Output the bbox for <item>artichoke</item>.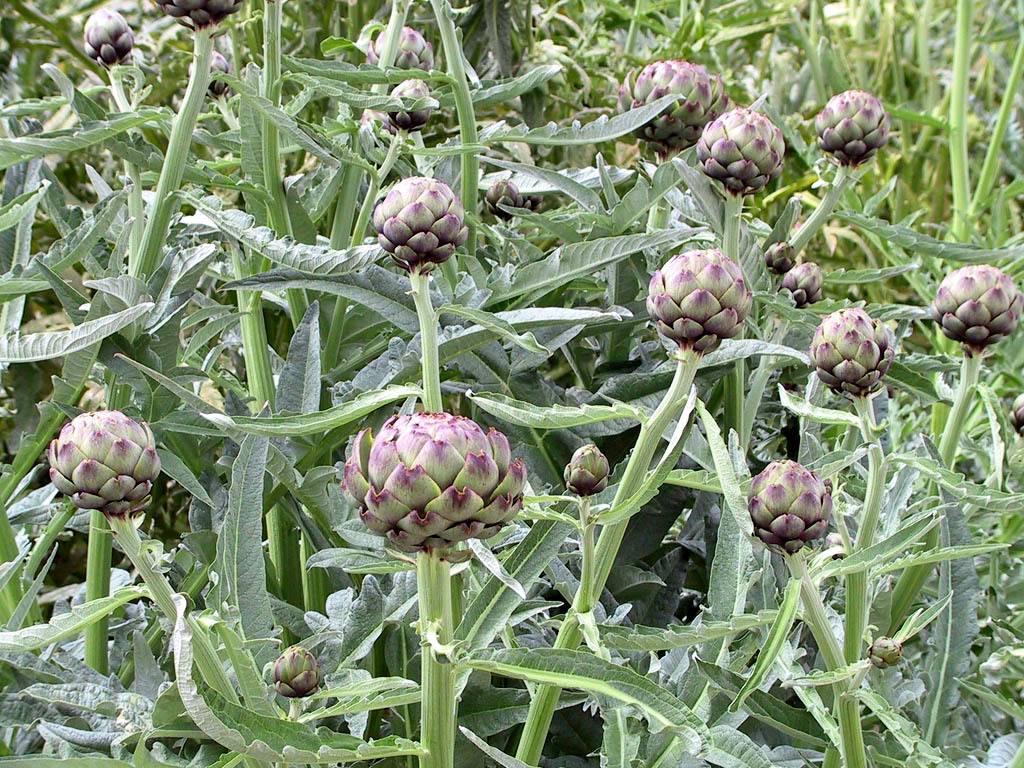
369/179/466/297.
